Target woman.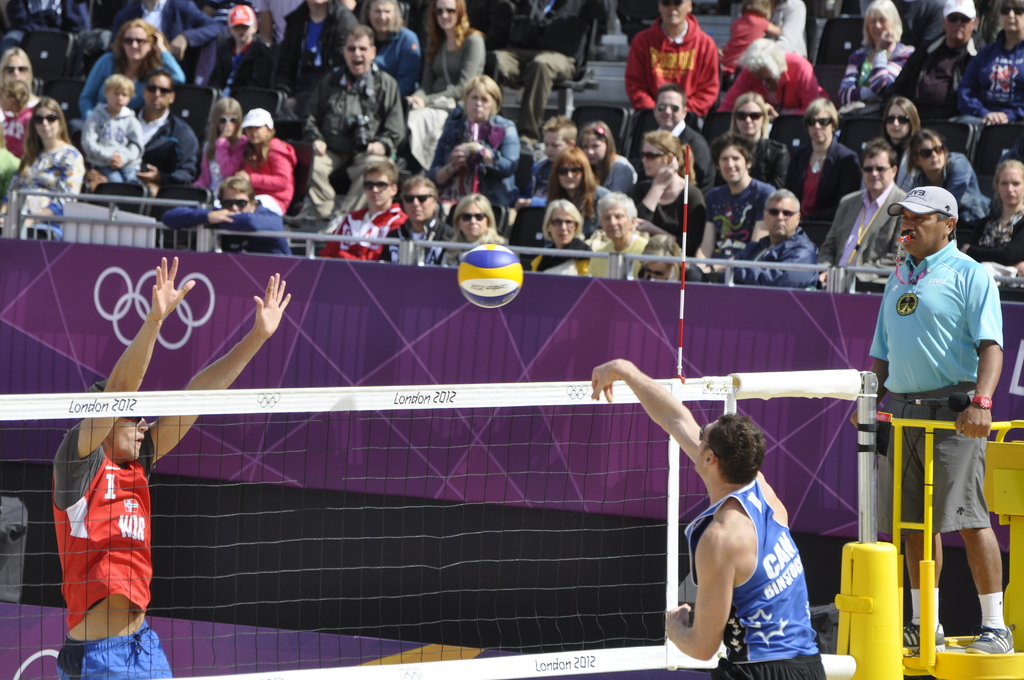
Target region: <bbox>0, 46, 44, 201</bbox>.
